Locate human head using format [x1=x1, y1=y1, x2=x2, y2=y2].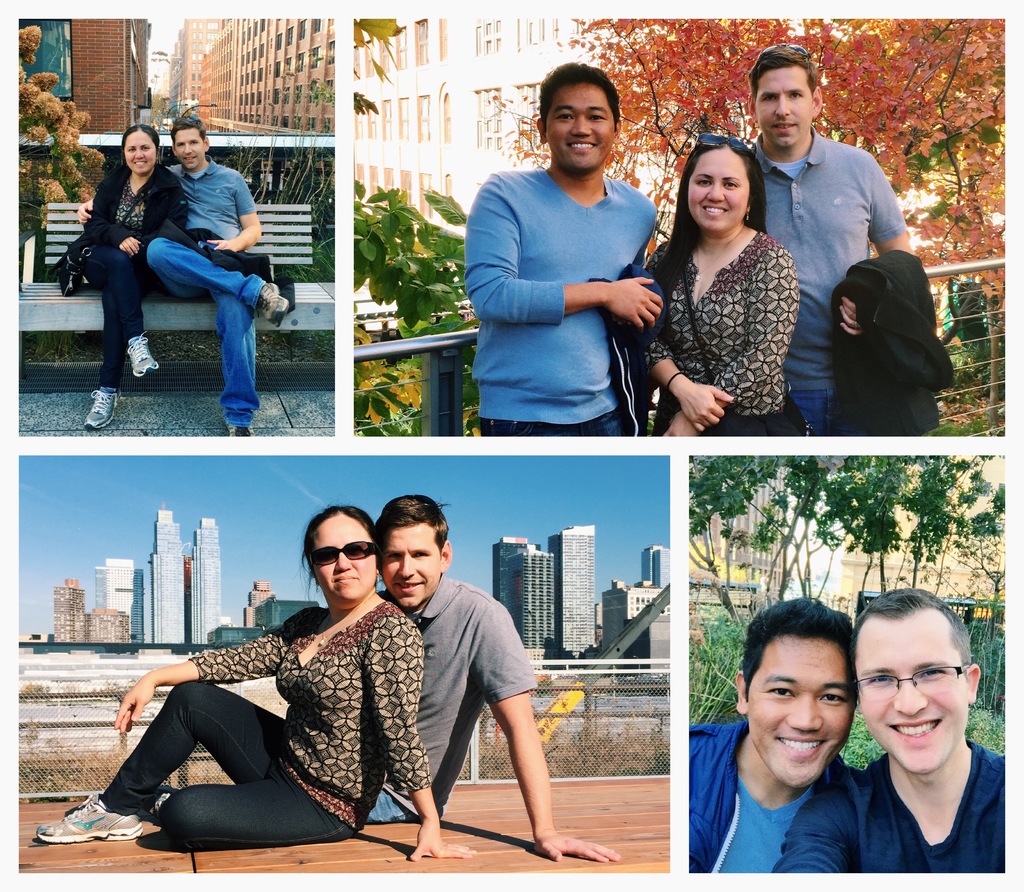
[x1=533, y1=60, x2=621, y2=175].
